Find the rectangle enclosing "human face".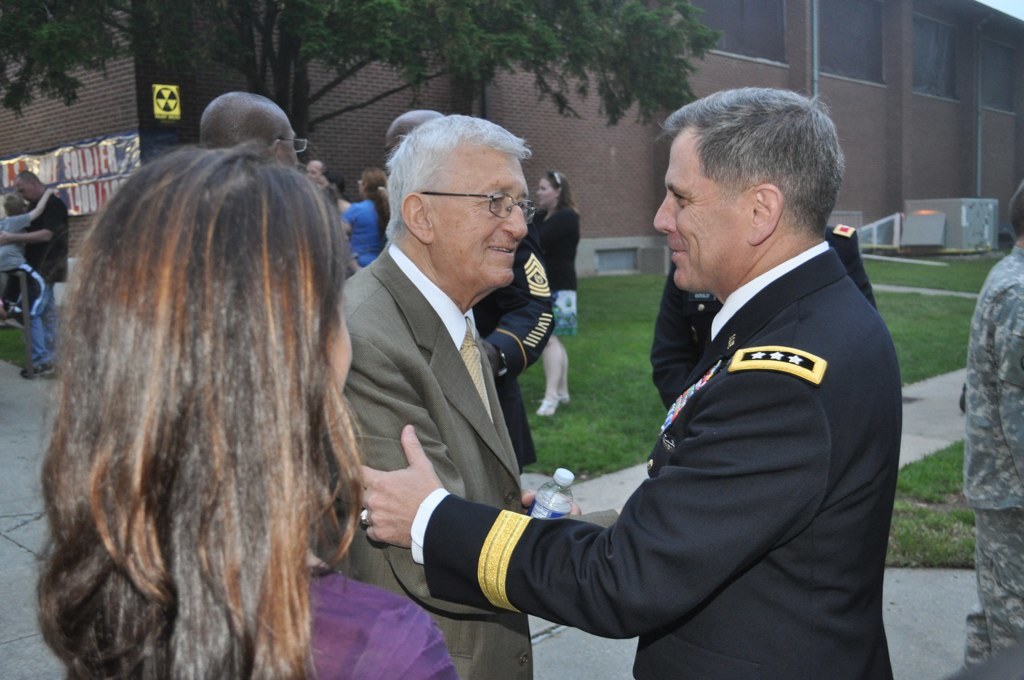
x1=654 y1=130 x2=748 y2=292.
